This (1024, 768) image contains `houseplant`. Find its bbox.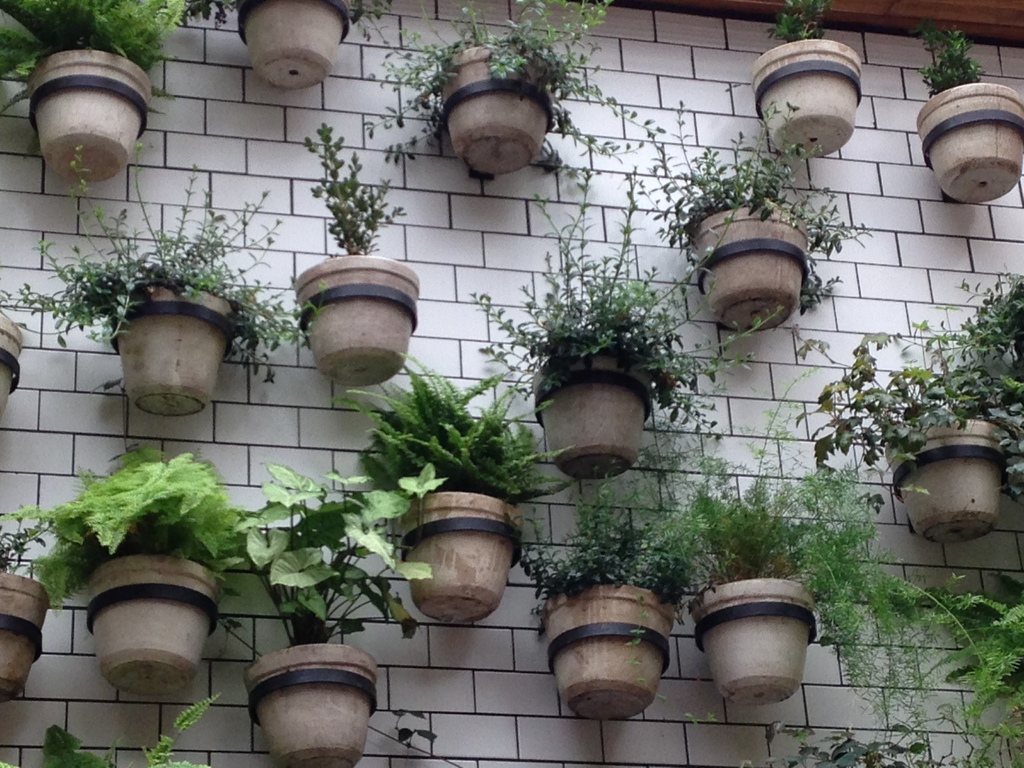
{"x1": 328, "y1": 340, "x2": 573, "y2": 627}.
